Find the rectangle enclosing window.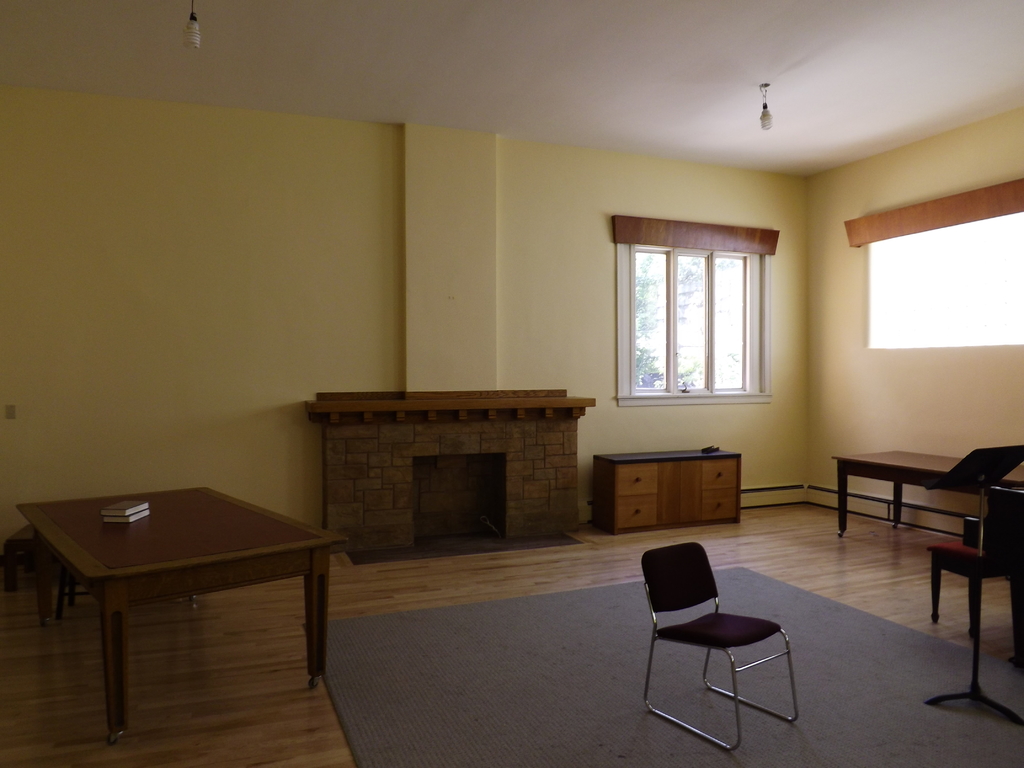
(x1=614, y1=232, x2=768, y2=402).
